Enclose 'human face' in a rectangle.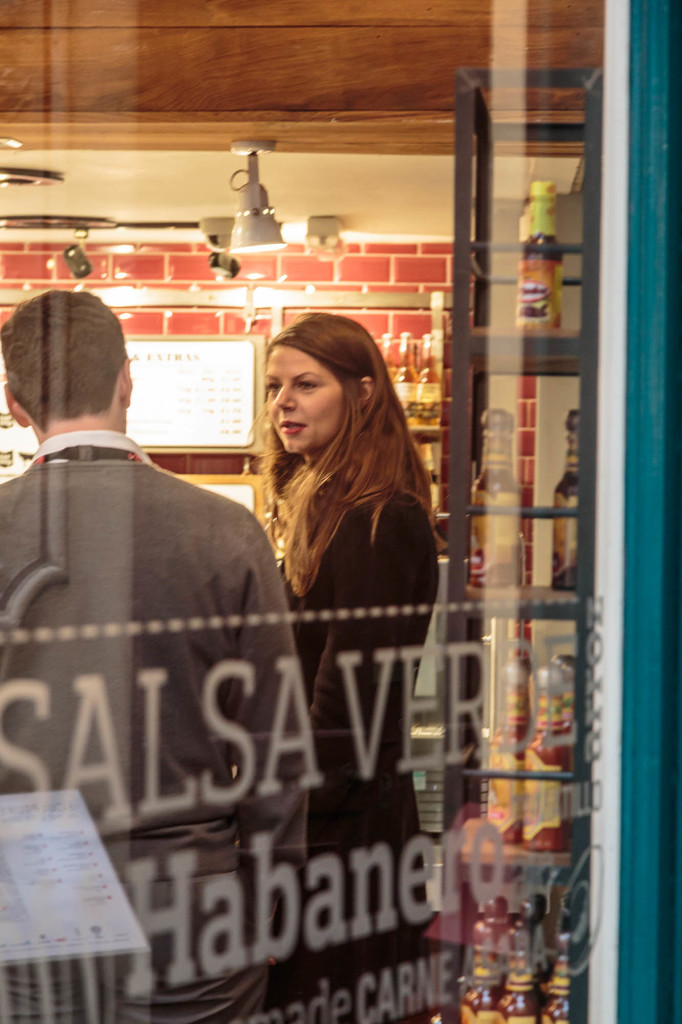
BBox(255, 344, 355, 455).
